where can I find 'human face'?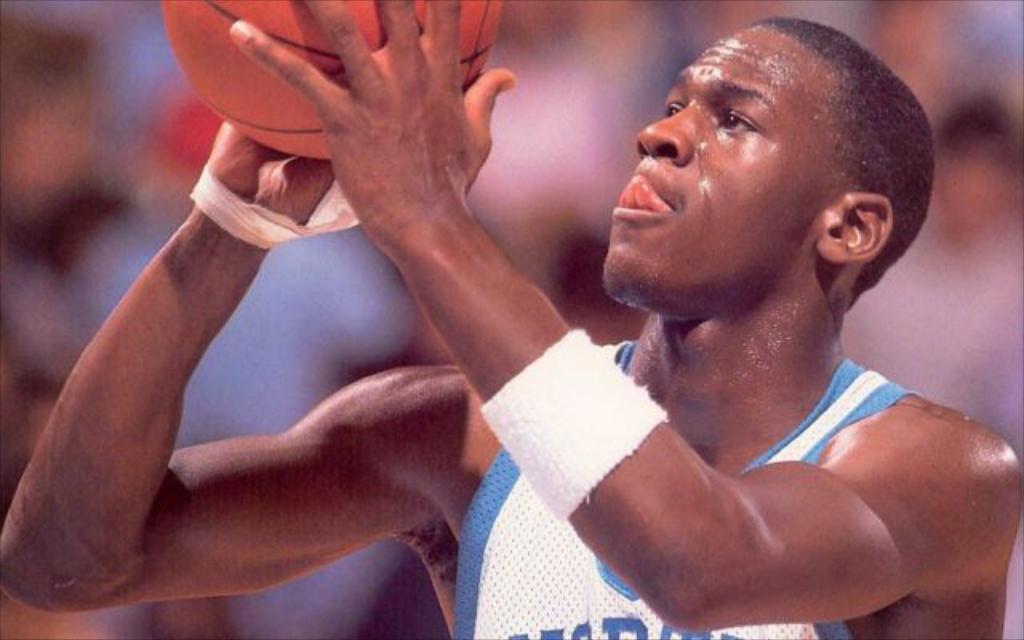
You can find it at [left=603, top=30, right=829, bottom=301].
